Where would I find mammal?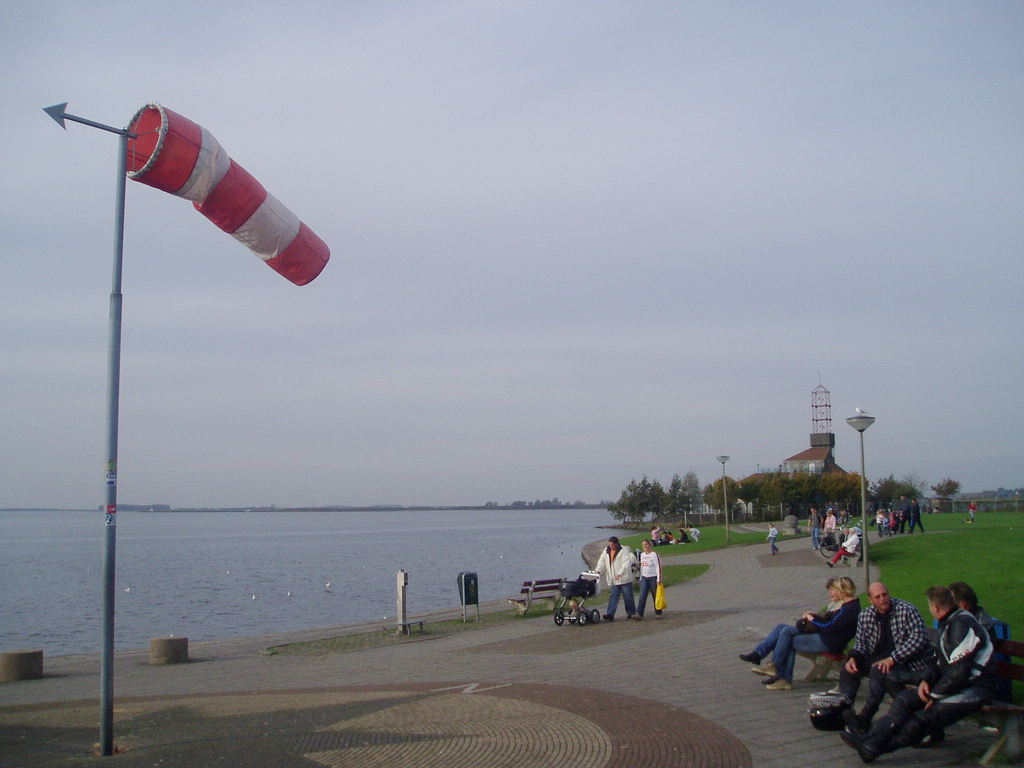
At (692,526,698,539).
